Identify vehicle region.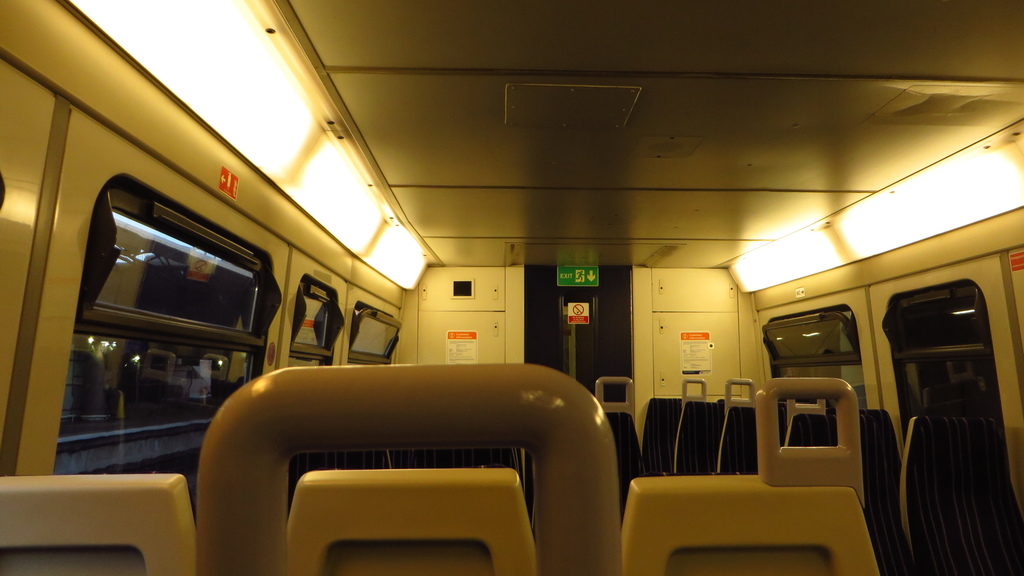
Region: rect(52, 35, 1011, 544).
